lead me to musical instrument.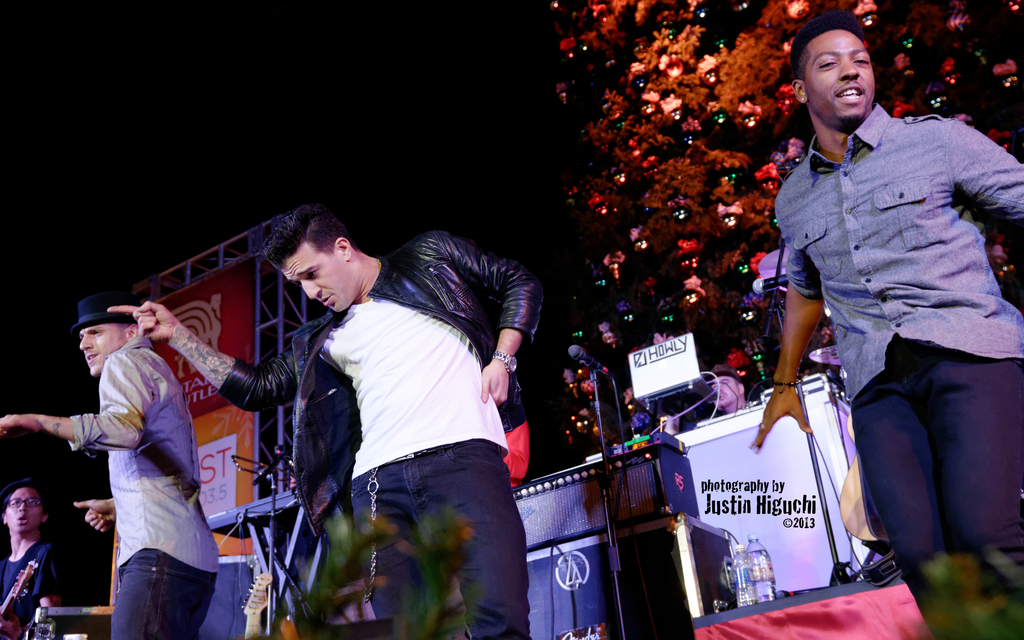
Lead to [193,477,314,632].
